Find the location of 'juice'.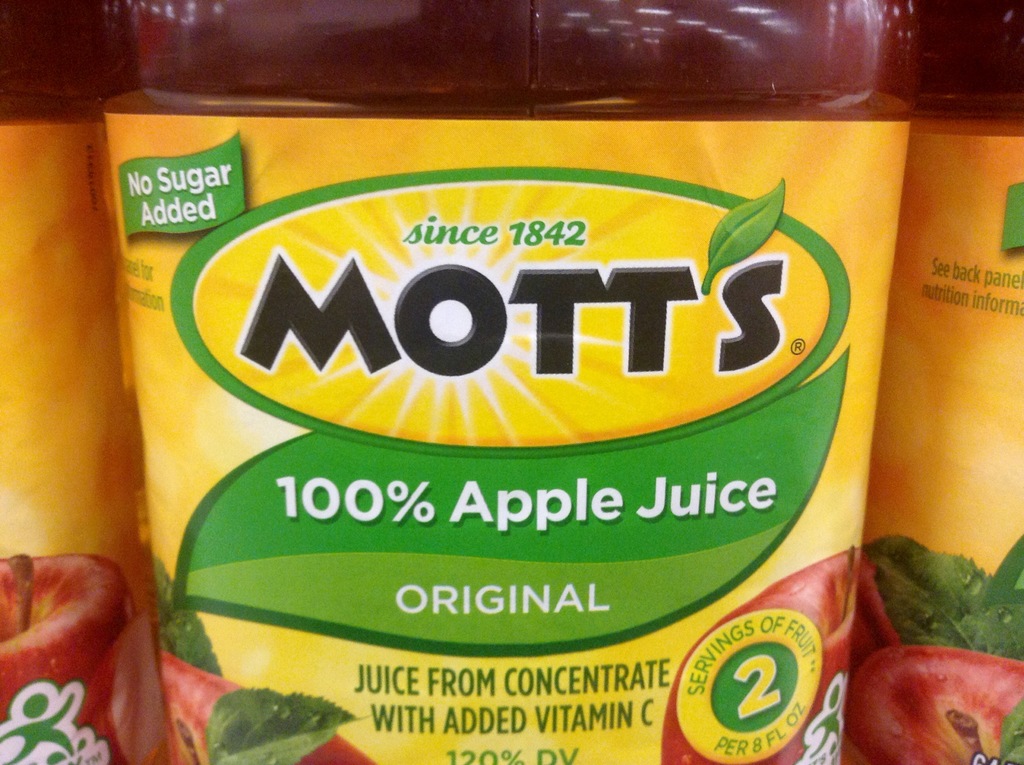
Location: (0, 0, 143, 764).
